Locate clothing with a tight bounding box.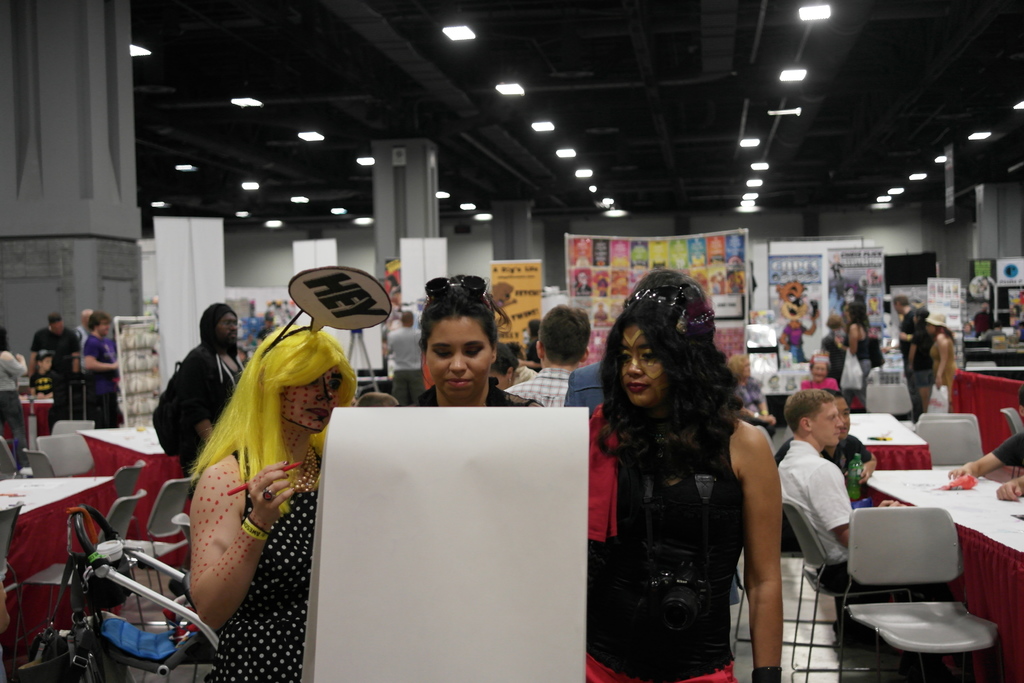
box(781, 440, 959, 602).
